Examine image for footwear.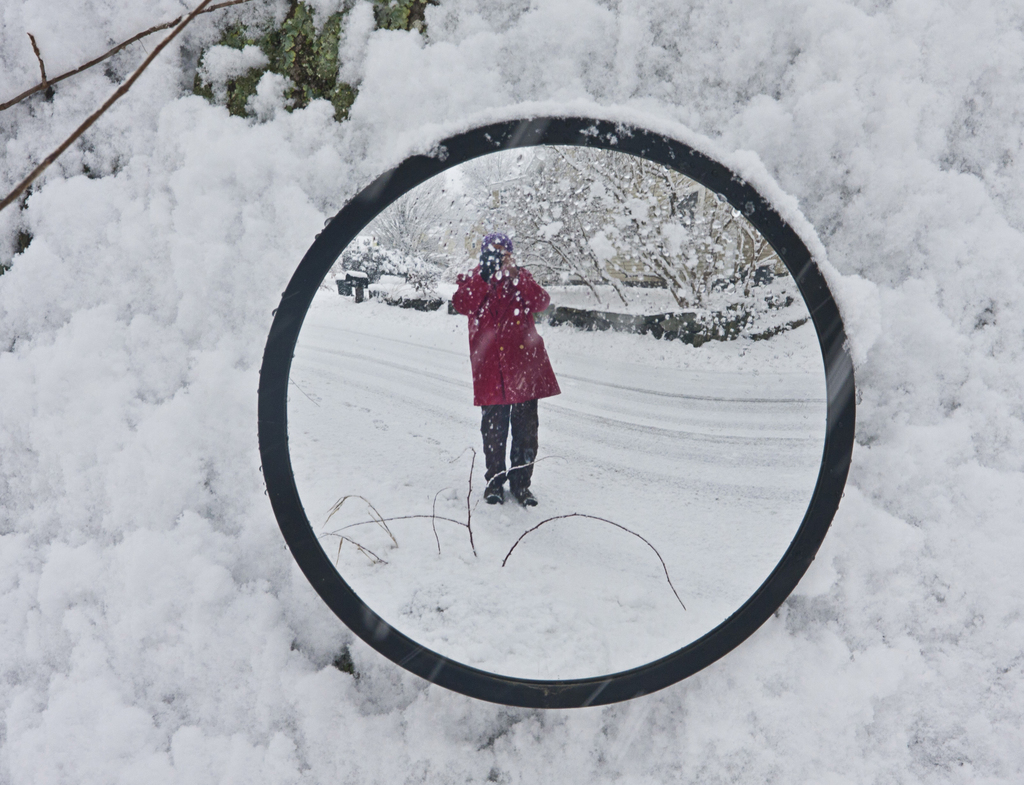
Examination result: bbox=[477, 479, 513, 503].
